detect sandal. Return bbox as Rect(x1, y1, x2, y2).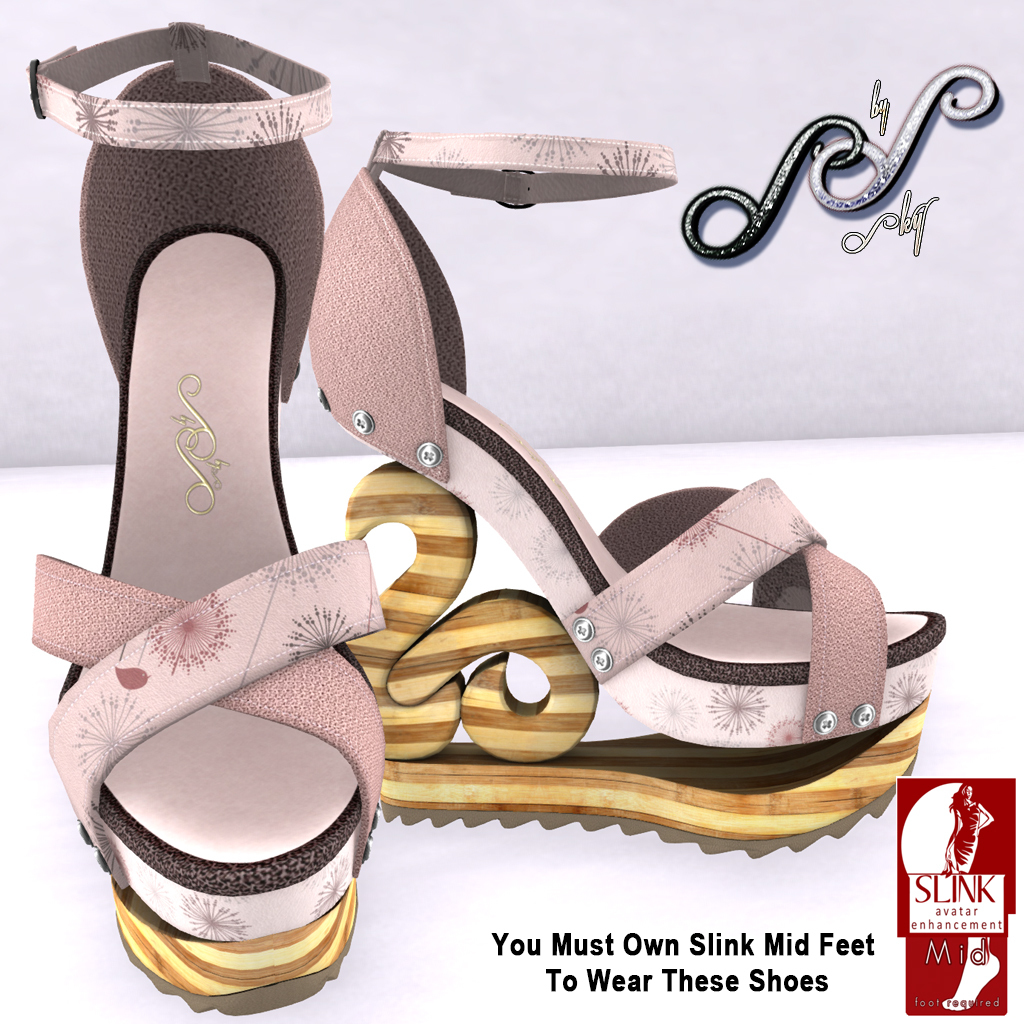
Rect(24, 15, 385, 1015).
